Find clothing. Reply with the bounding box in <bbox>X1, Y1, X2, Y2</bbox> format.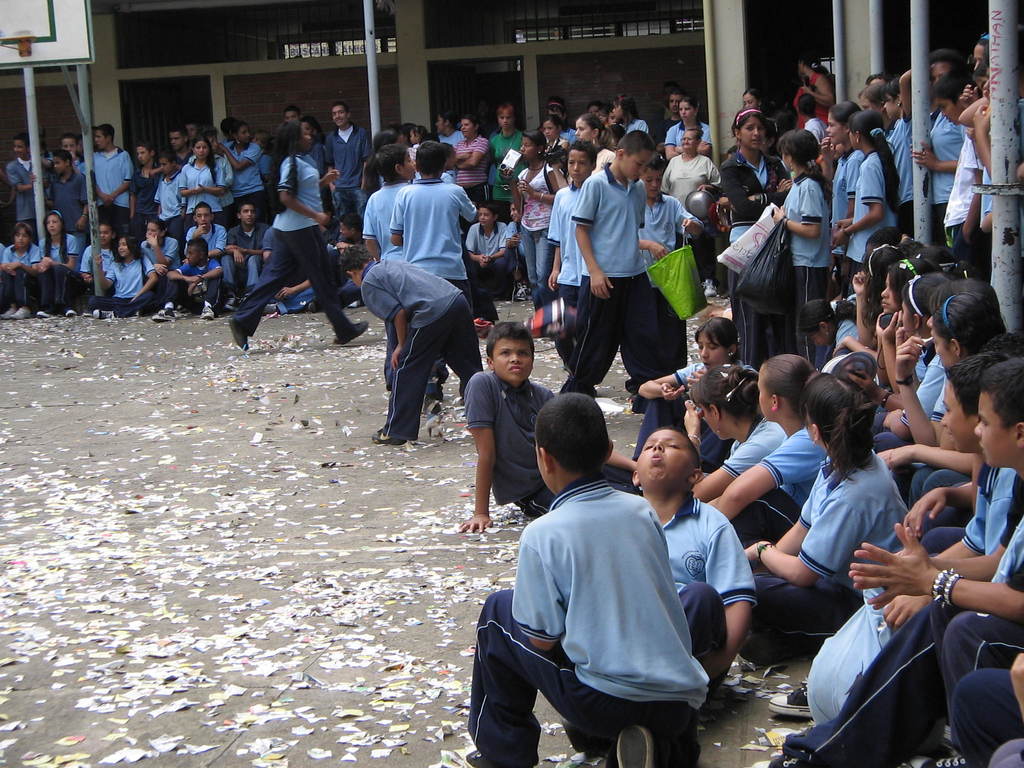
<bbox>360, 183, 408, 250</bbox>.
